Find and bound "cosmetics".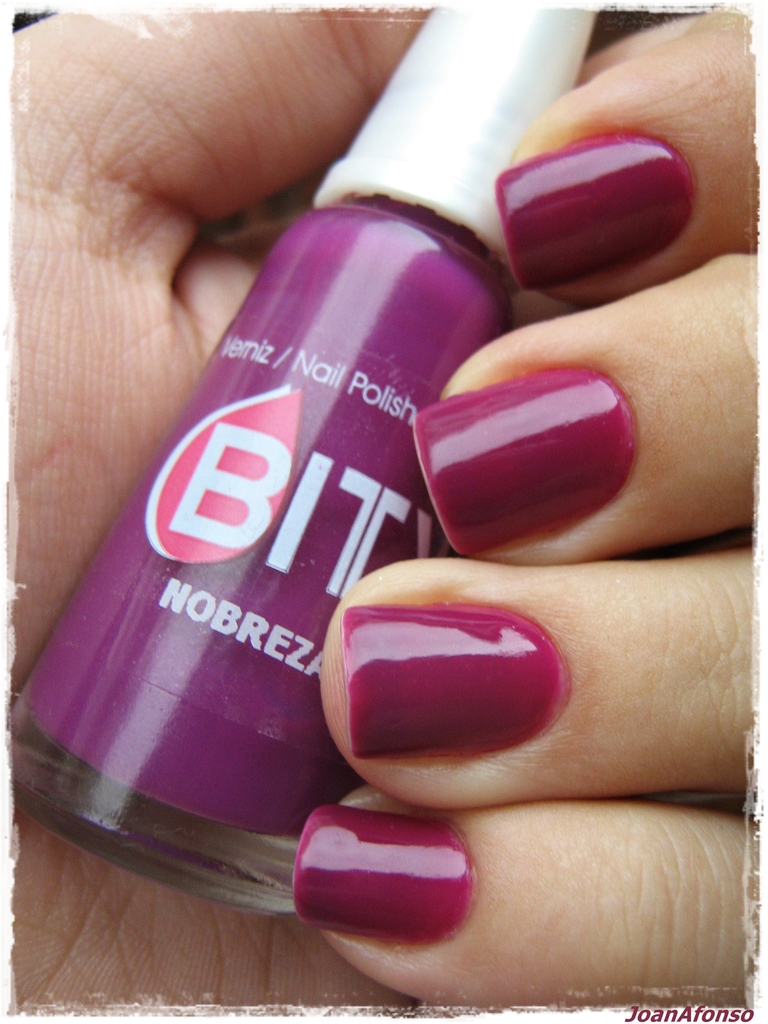
Bound: Rect(6, 0, 612, 929).
